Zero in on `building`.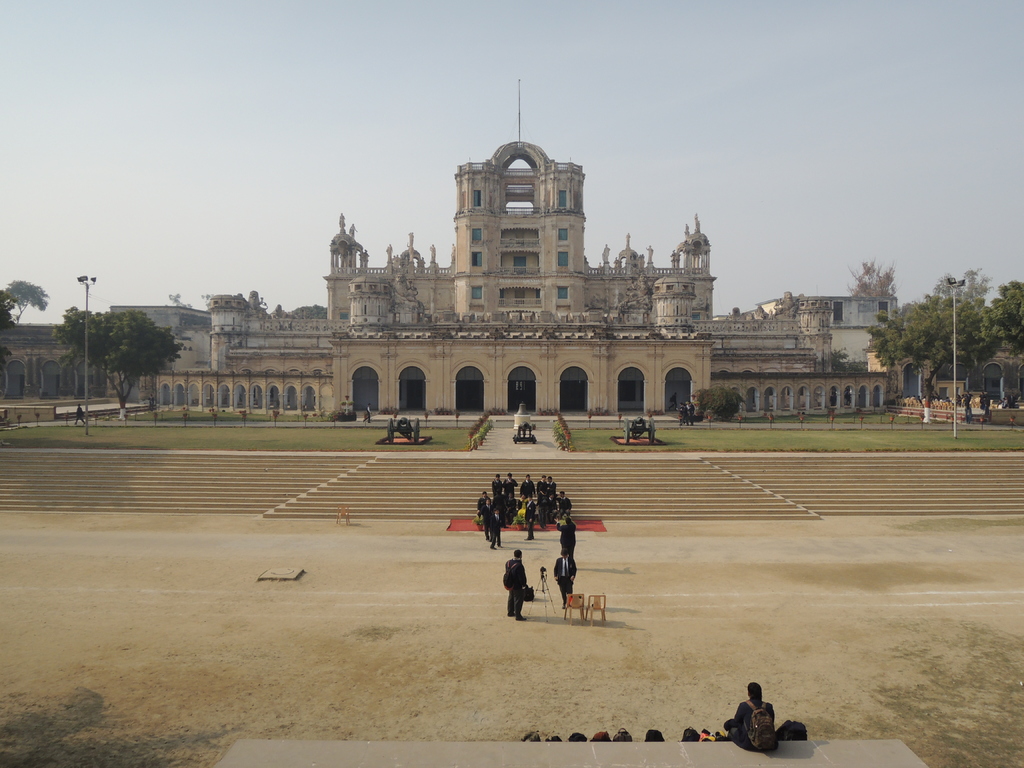
Zeroed in: (159, 132, 909, 424).
